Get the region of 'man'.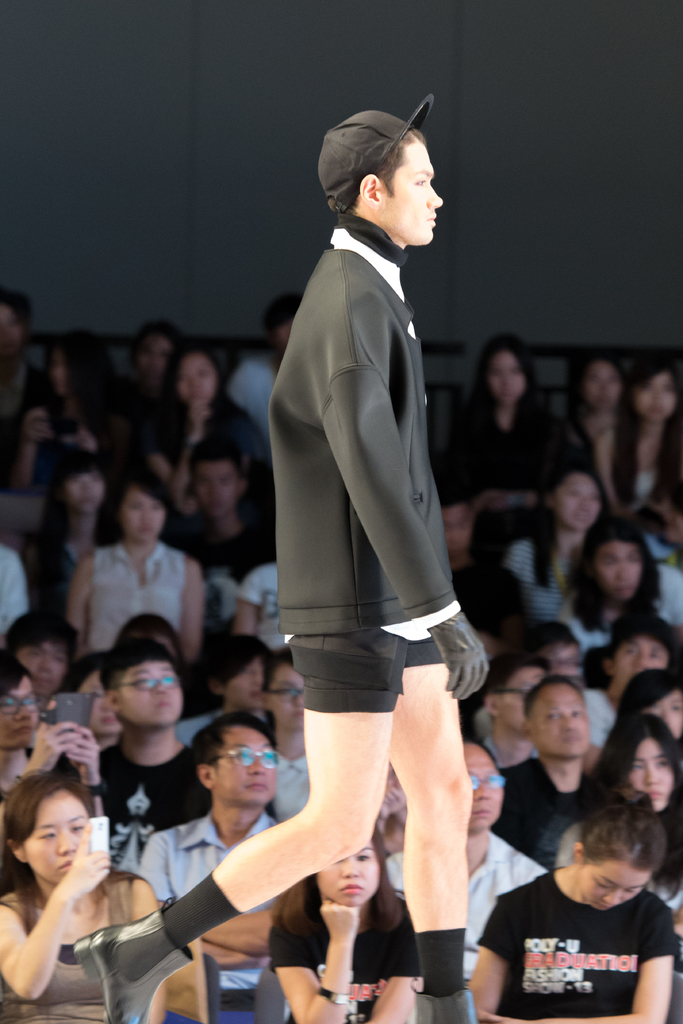
[437,498,530,721].
